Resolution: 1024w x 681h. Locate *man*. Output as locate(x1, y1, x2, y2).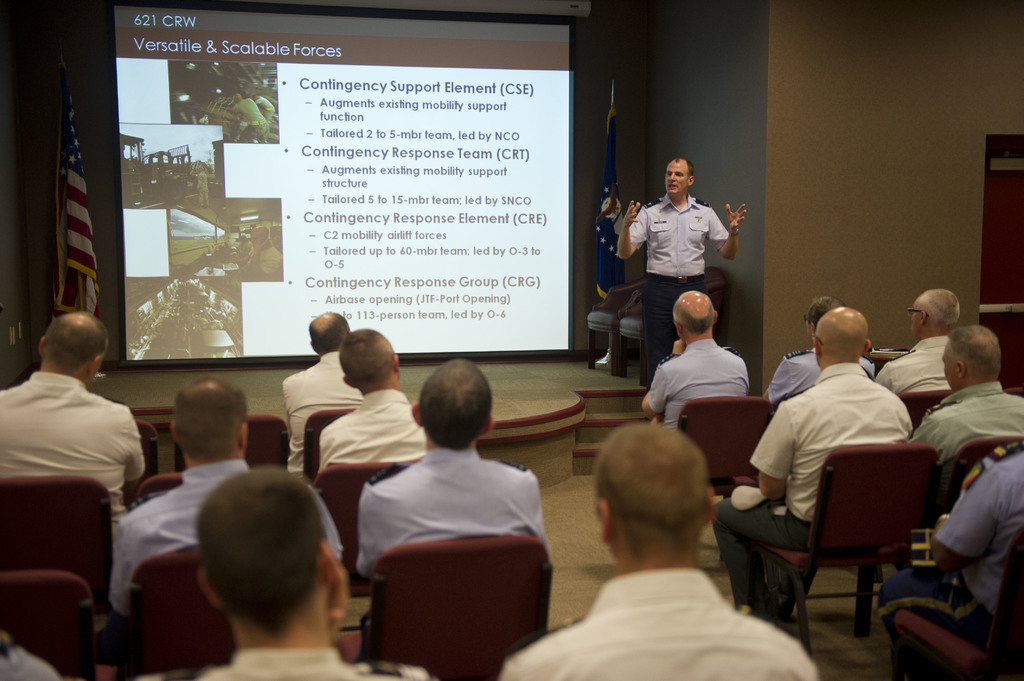
locate(931, 436, 1023, 638).
